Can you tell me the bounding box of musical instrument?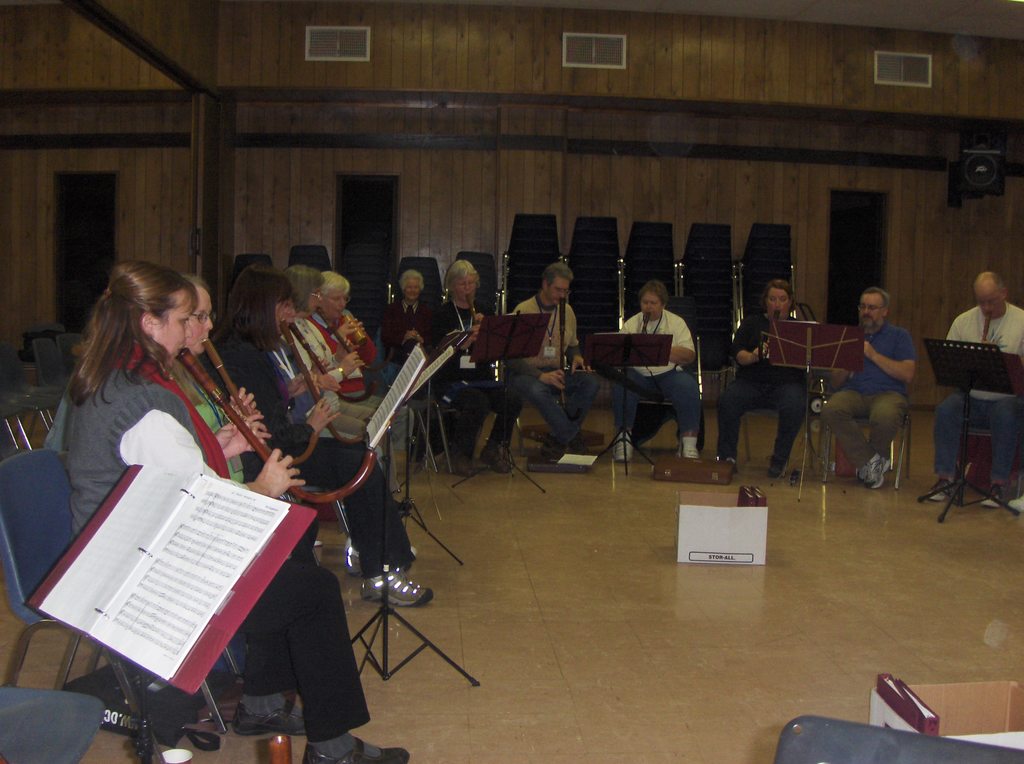
left=180, top=348, right=380, bottom=505.
